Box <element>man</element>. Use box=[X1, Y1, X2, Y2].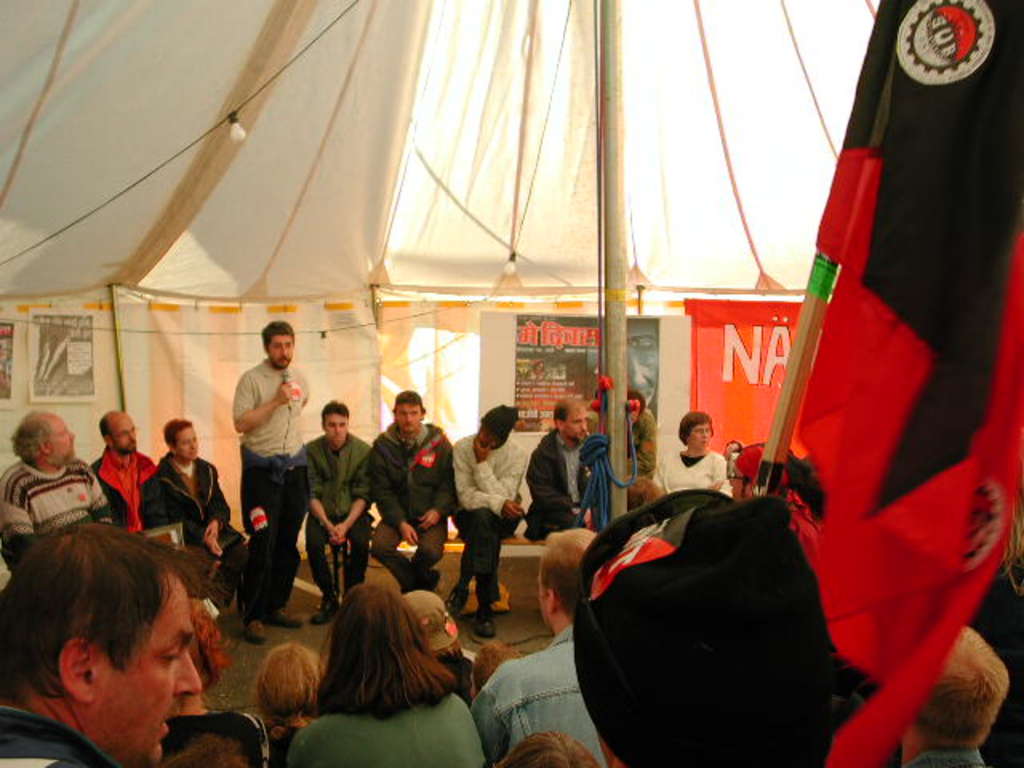
box=[530, 418, 611, 554].
